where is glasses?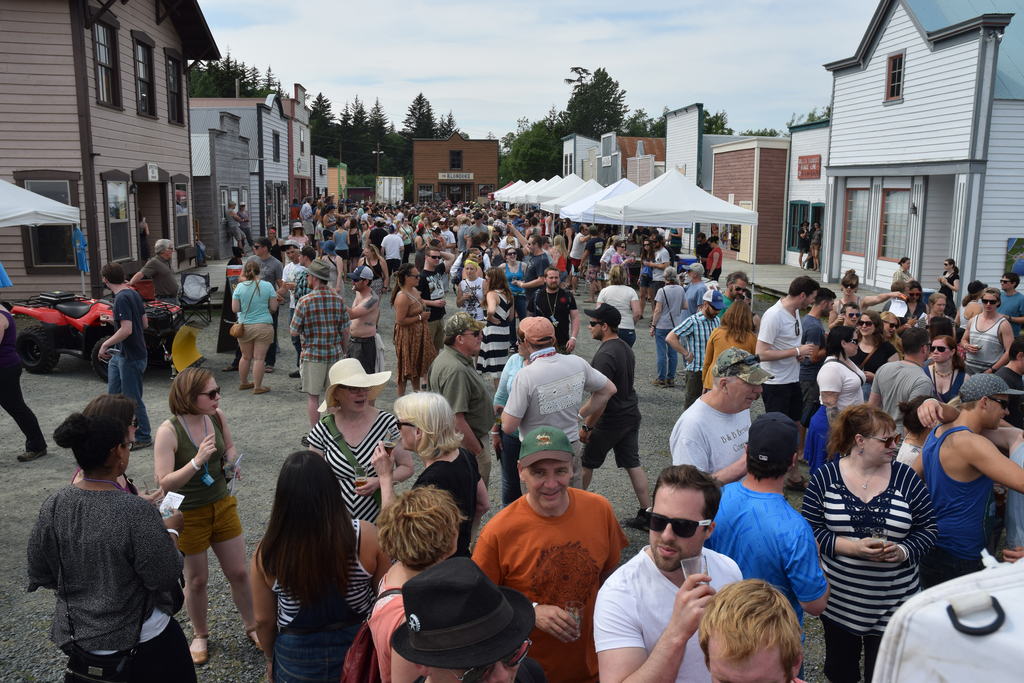
(850,340,862,349).
